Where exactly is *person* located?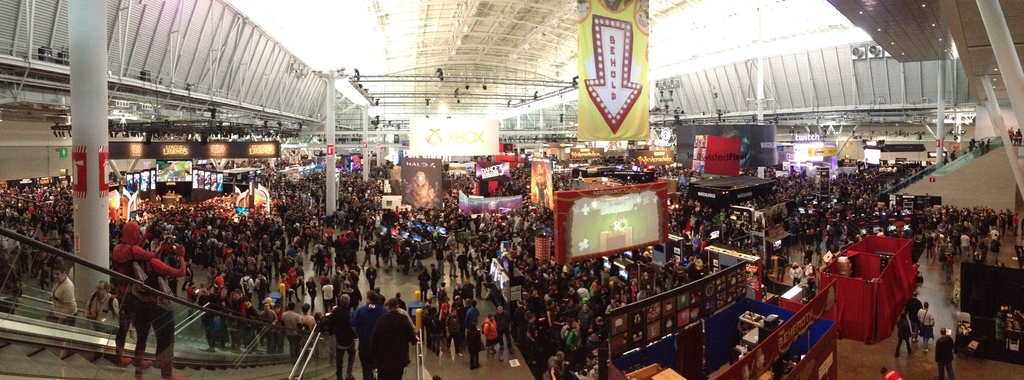
Its bounding box is detection(323, 289, 361, 379).
